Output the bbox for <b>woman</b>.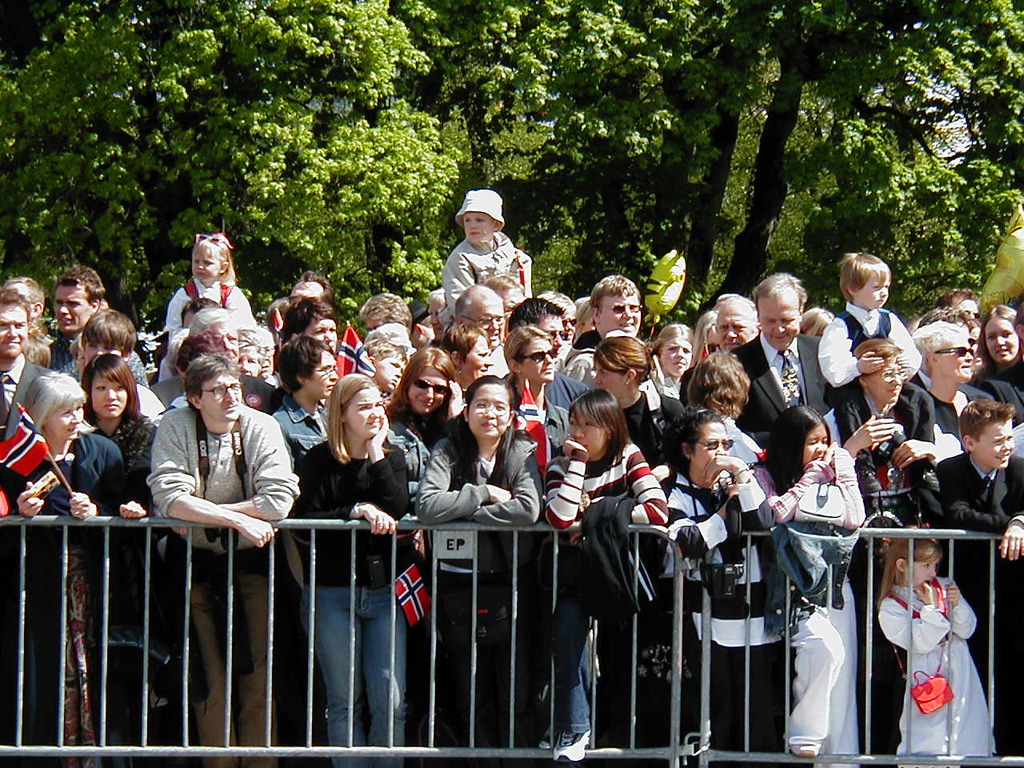
{"left": 80, "top": 358, "right": 161, "bottom": 517}.
